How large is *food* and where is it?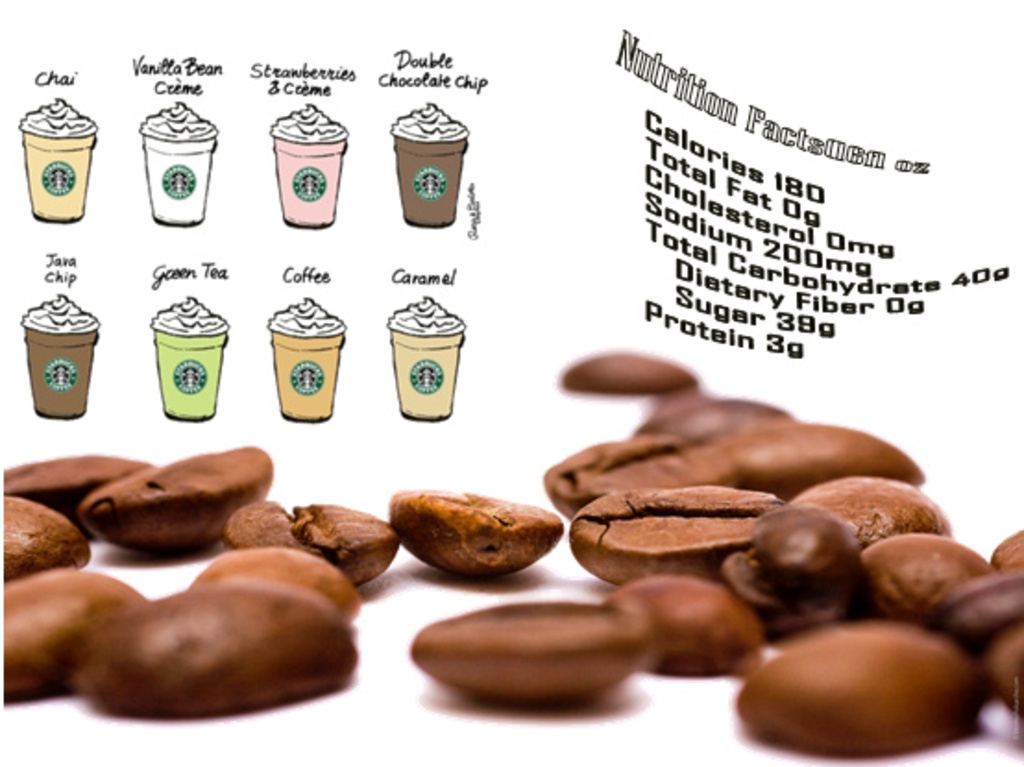
Bounding box: 79, 444, 274, 560.
